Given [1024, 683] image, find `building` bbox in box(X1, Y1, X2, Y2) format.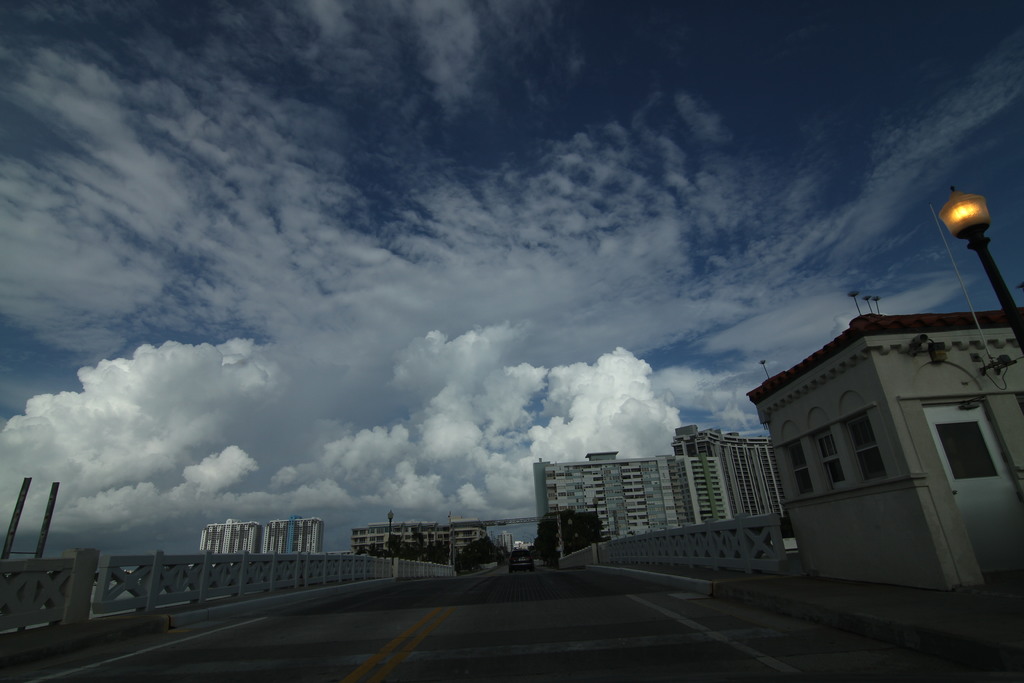
box(264, 518, 289, 557).
